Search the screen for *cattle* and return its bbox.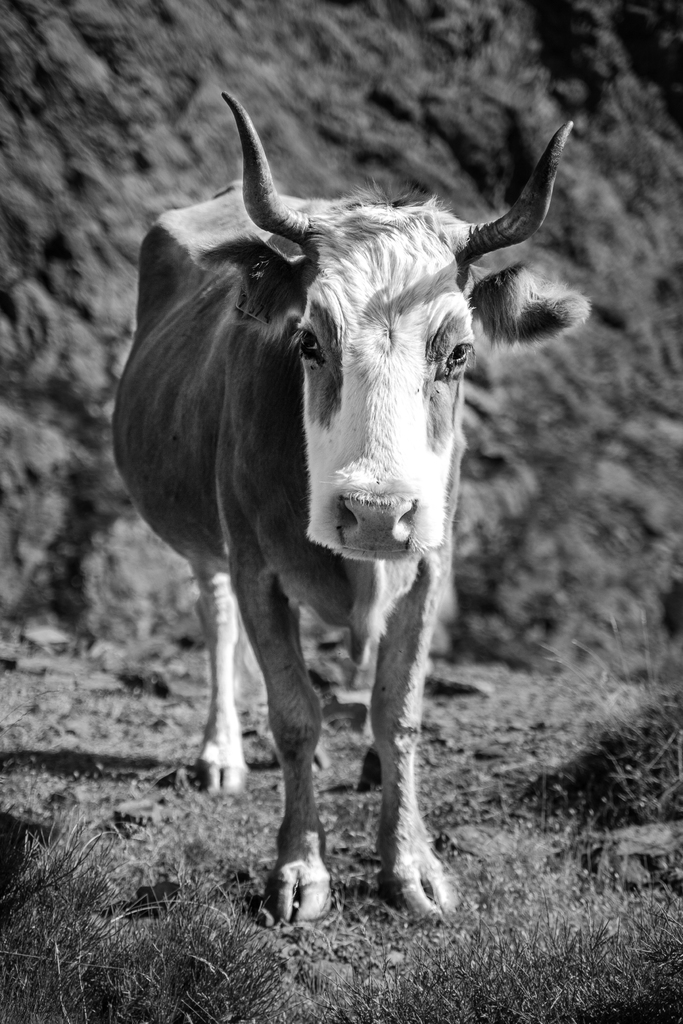
Found: x1=113, y1=93, x2=593, y2=928.
